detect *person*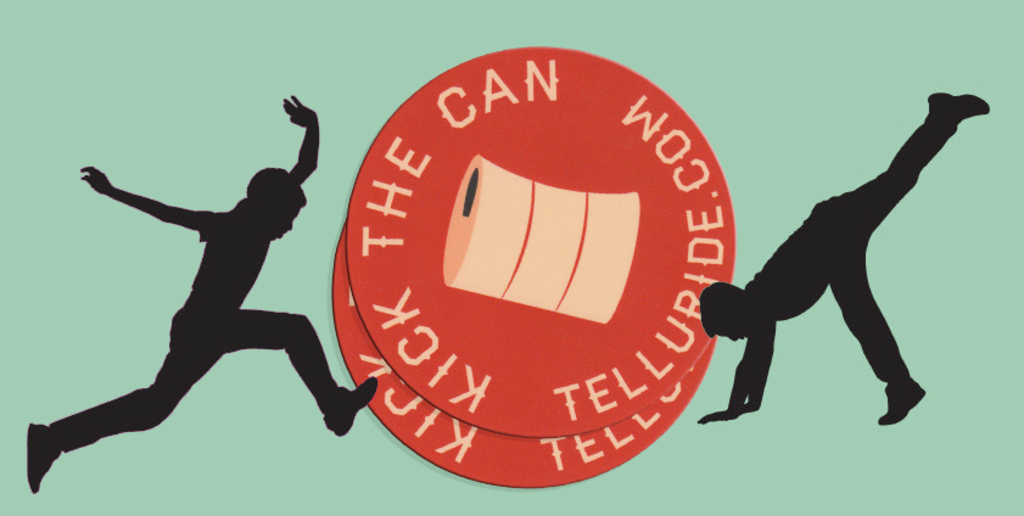
<bbox>699, 95, 987, 425</bbox>
